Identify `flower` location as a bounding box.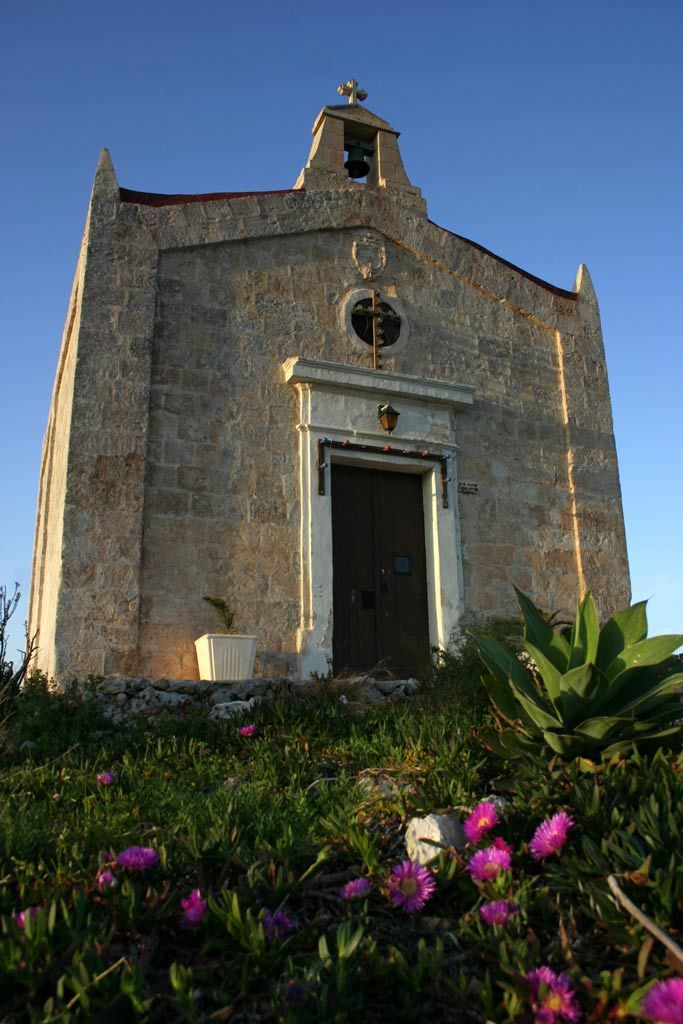
x1=93, y1=774, x2=107, y2=789.
